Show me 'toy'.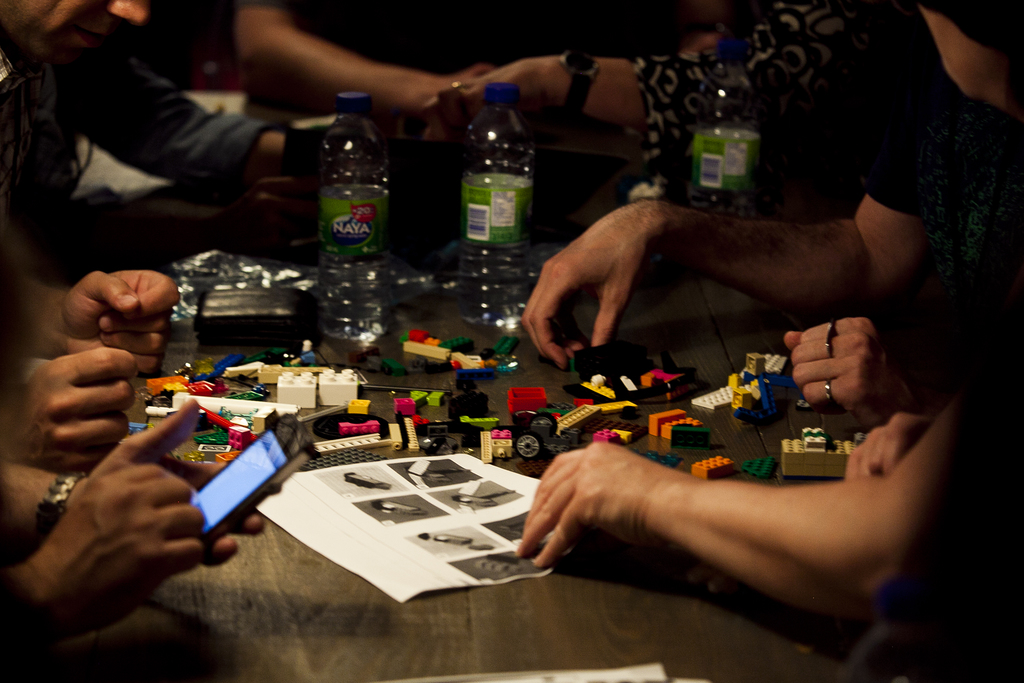
'toy' is here: l=494, t=438, r=511, b=463.
